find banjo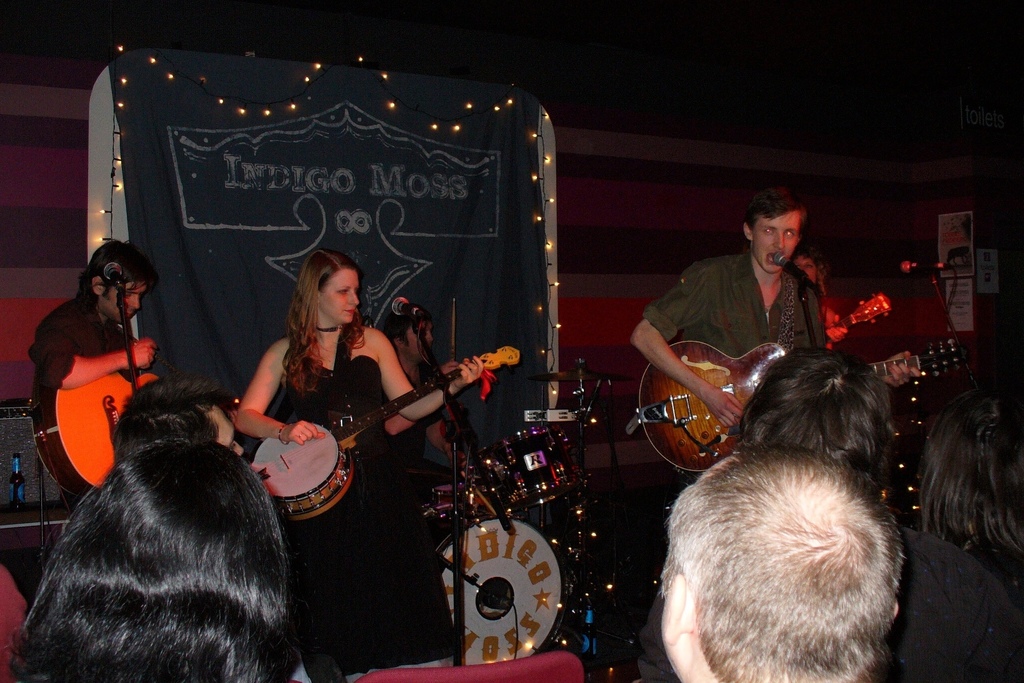
241:320:522:522
